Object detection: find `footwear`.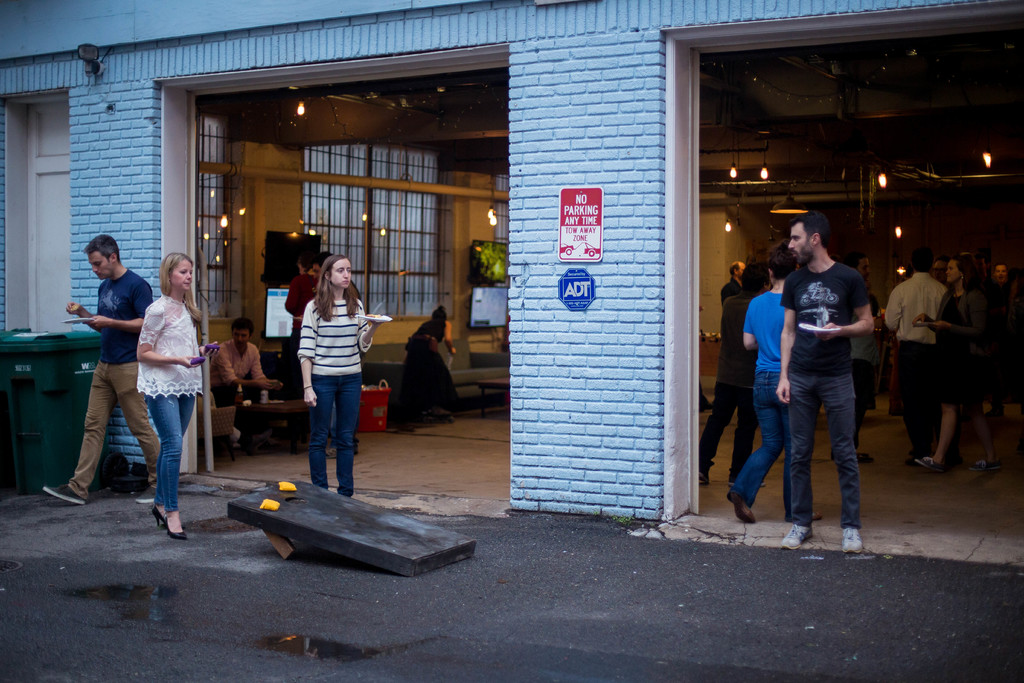
region(898, 443, 909, 461).
